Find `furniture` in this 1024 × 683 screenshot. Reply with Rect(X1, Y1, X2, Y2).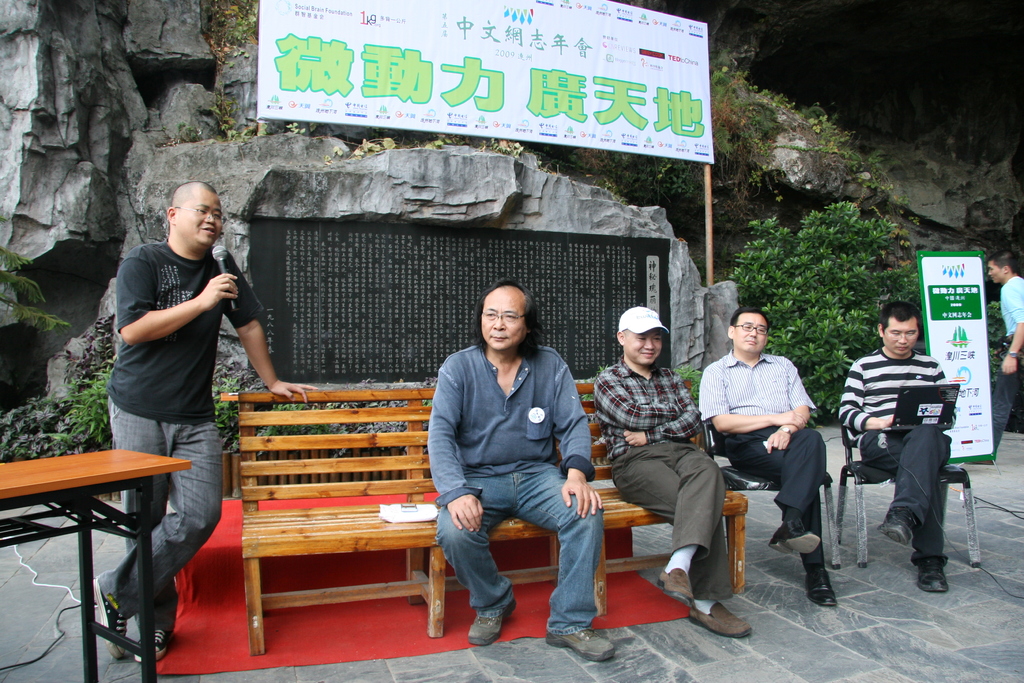
Rect(836, 427, 981, 568).
